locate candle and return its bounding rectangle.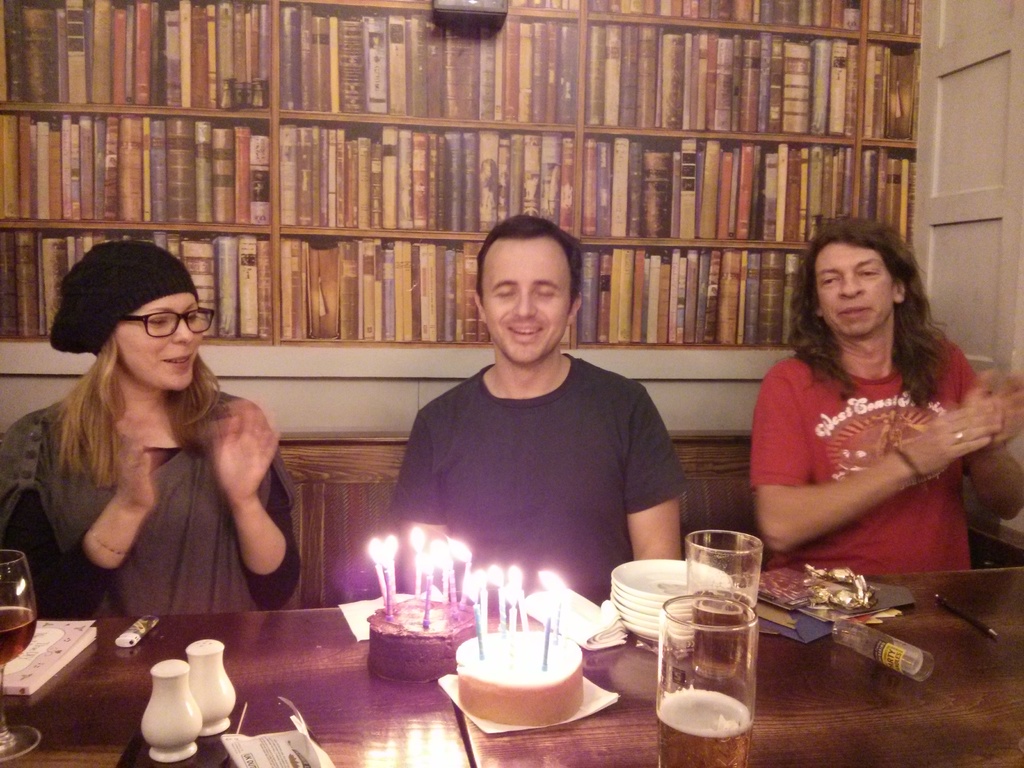
<box>408,525,472,630</box>.
